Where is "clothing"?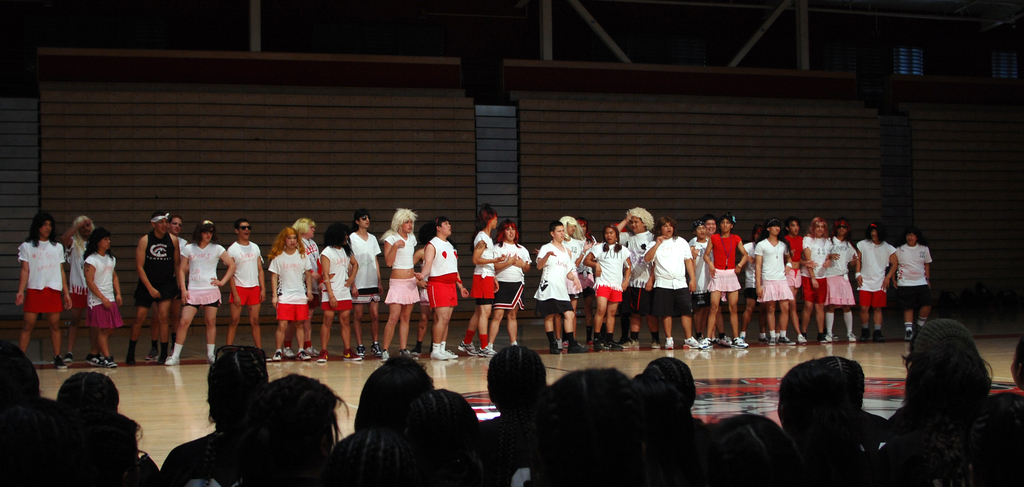
Rect(534, 242, 575, 301).
